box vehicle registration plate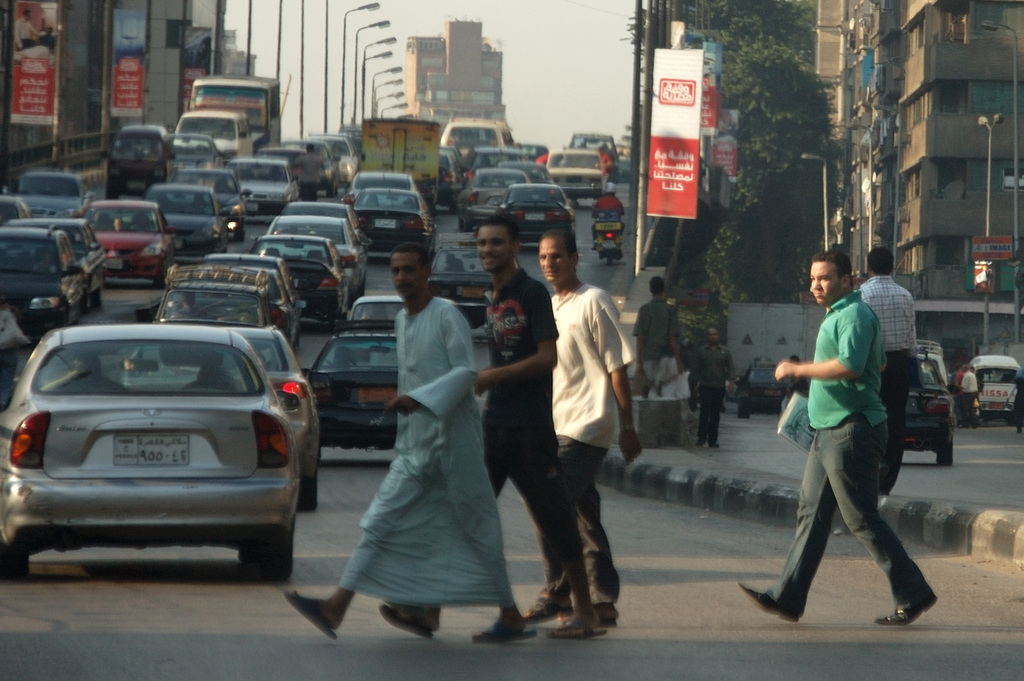
bbox(359, 382, 399, 402)
